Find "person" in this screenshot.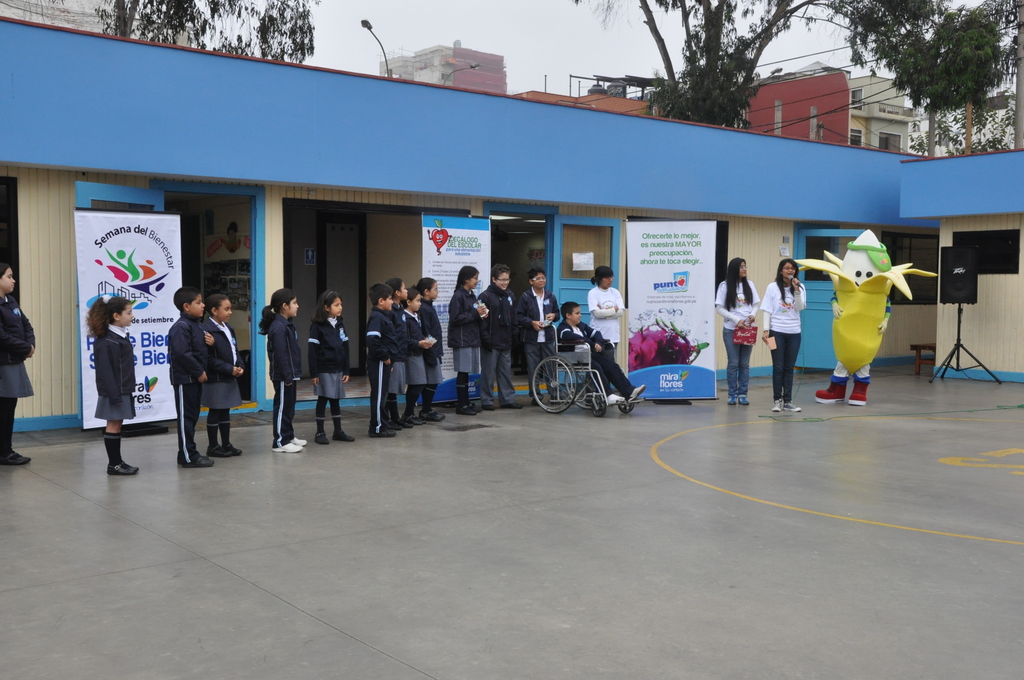
The bounding box for "person" is 83/291/140/478.
